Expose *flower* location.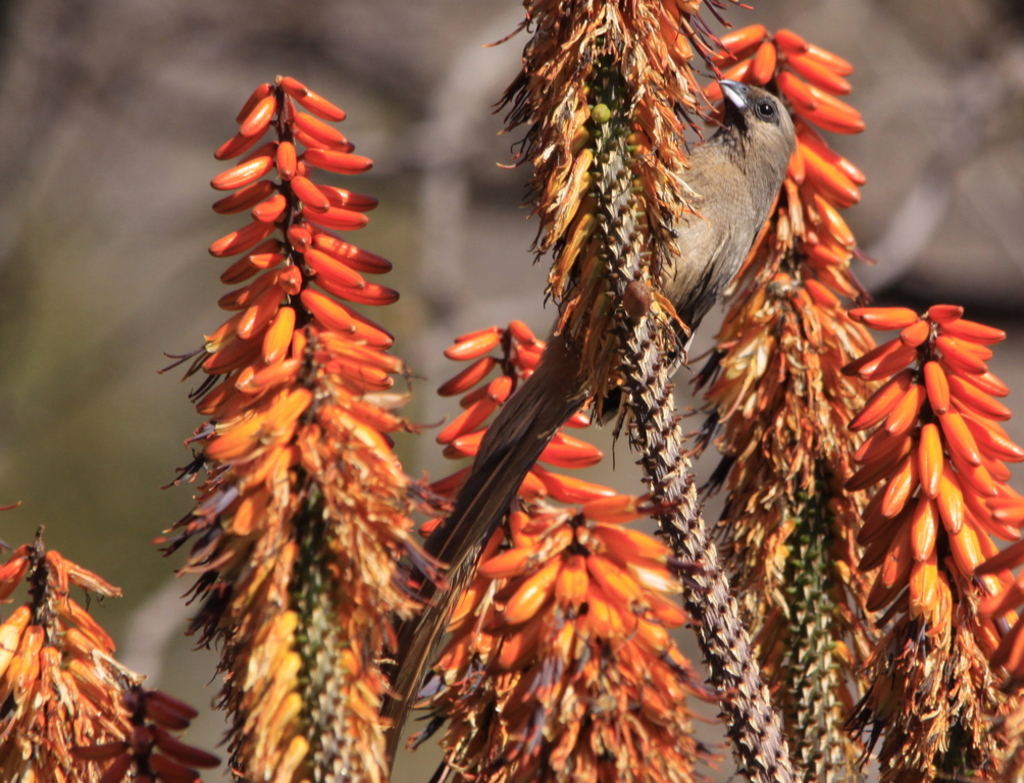
Exposed at bbox=[143, 66, 414, 740].
